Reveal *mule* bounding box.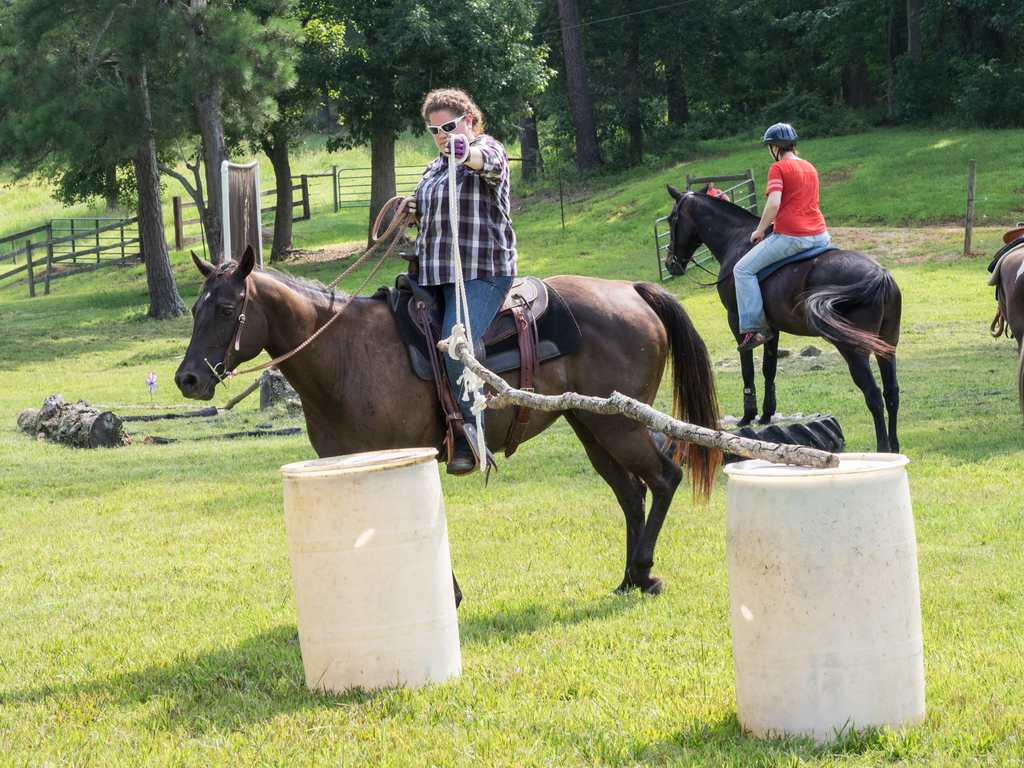
Revealed: select_region(710, 196, 906, 440).
